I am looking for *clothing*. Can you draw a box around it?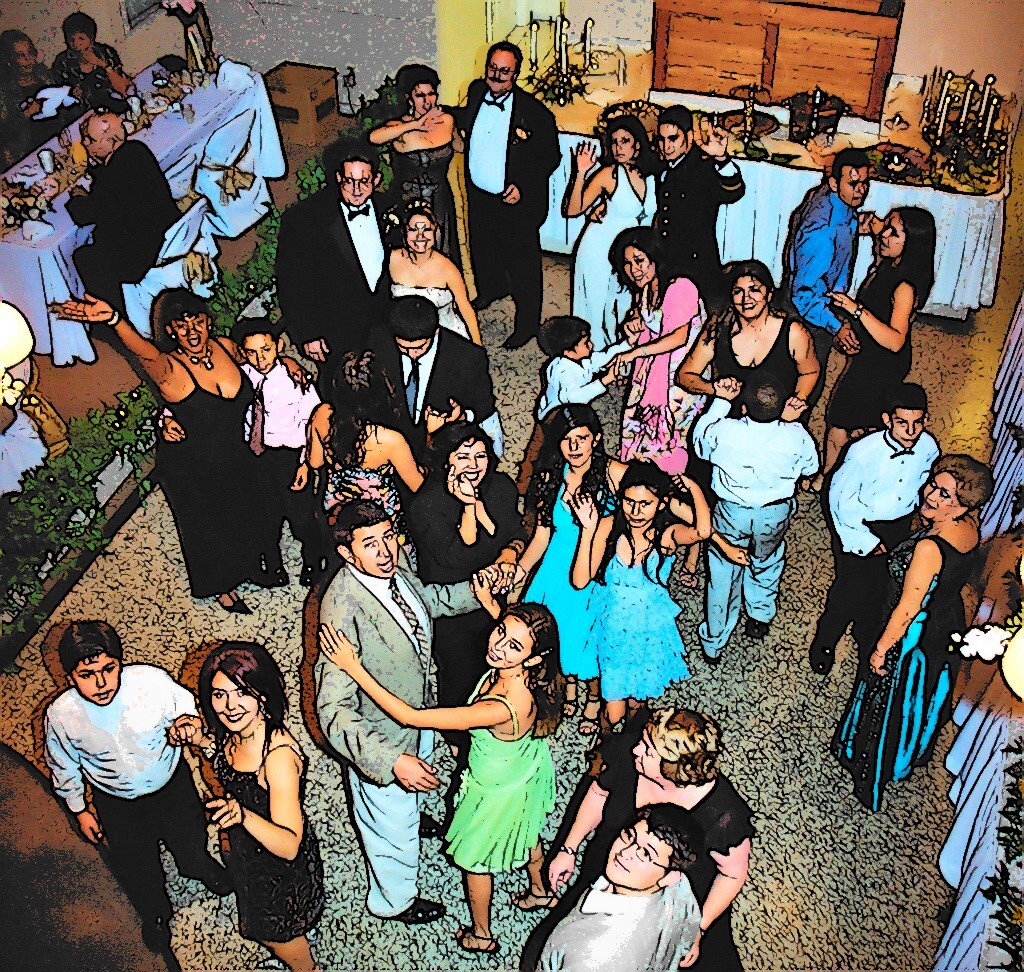
Sure, the bounding box is l=523, t=471, r=607, b=656.
